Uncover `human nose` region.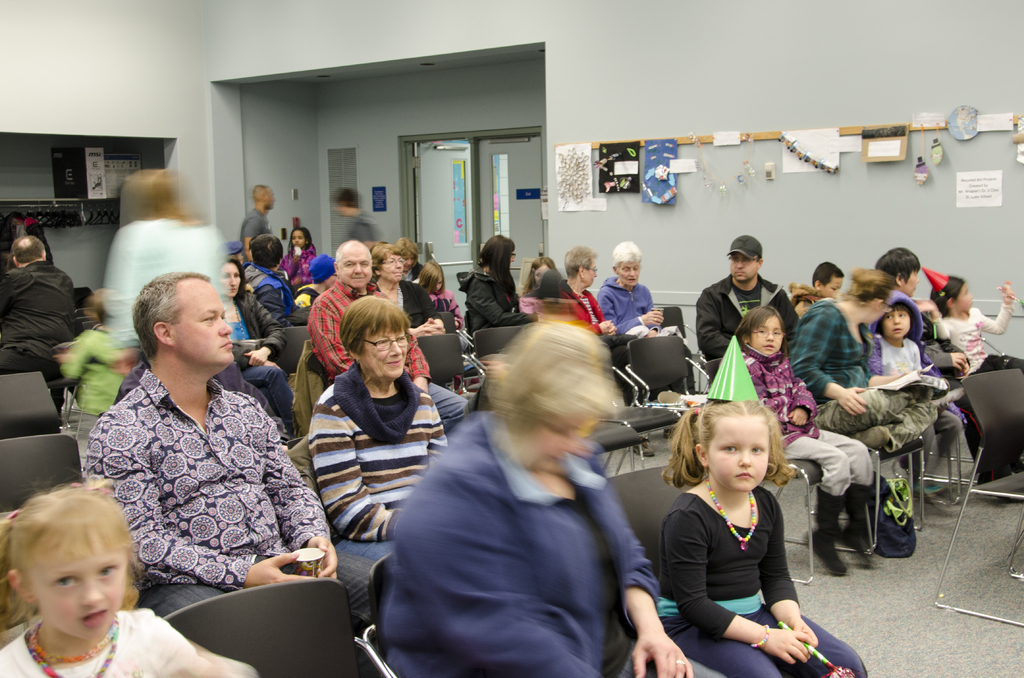
Uncovered: locate(218, 318, 233, 335).
